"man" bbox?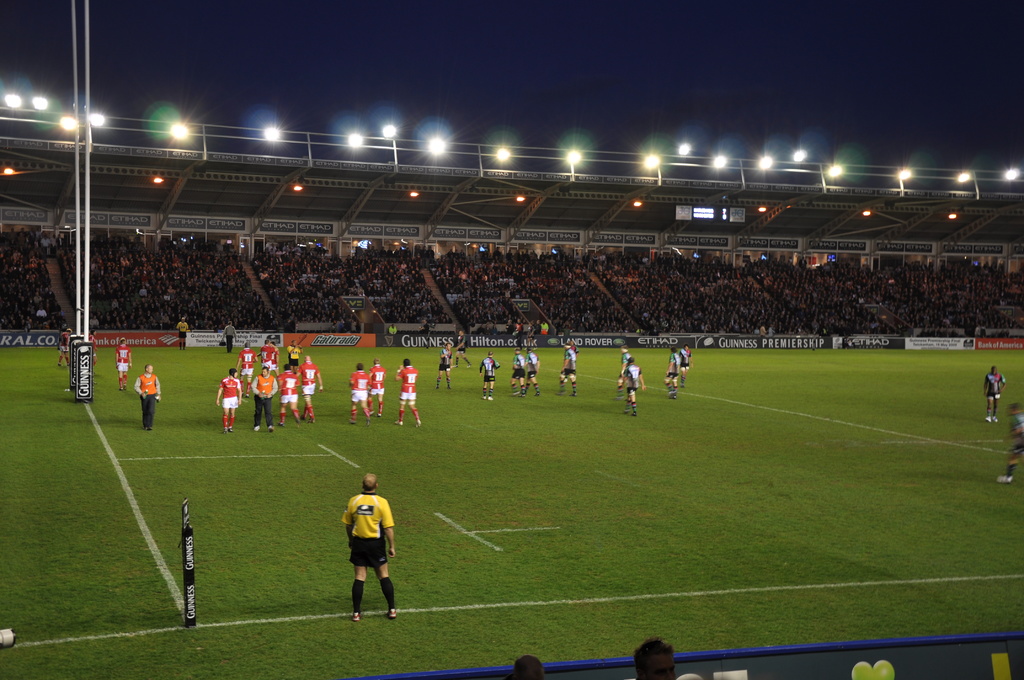
rect(348, 362, 371, 420)
